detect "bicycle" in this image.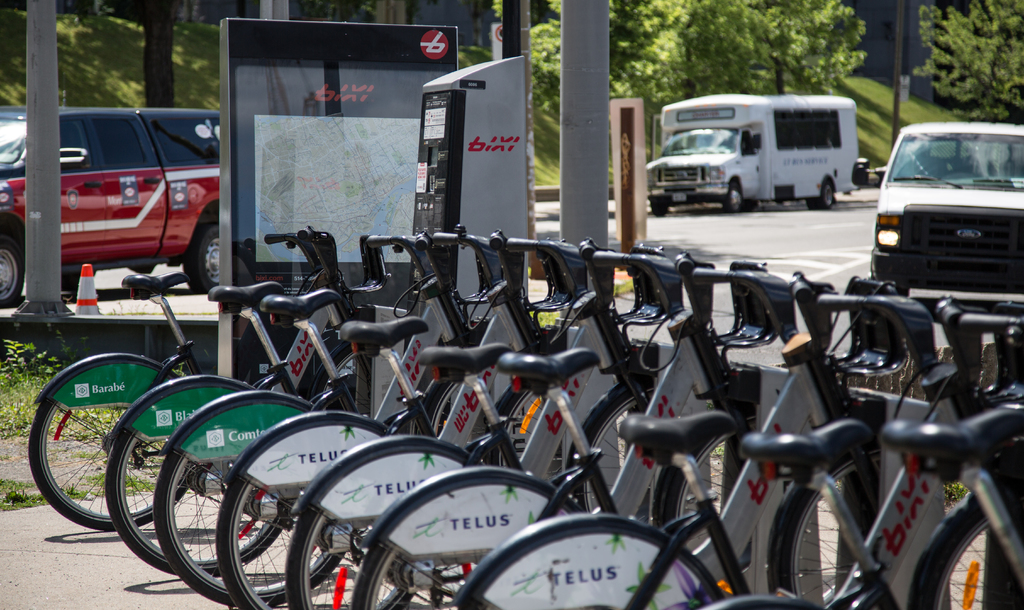
Detection: {"x1": 278, "y1": 235, "x2": 582, "y2": 607}.
